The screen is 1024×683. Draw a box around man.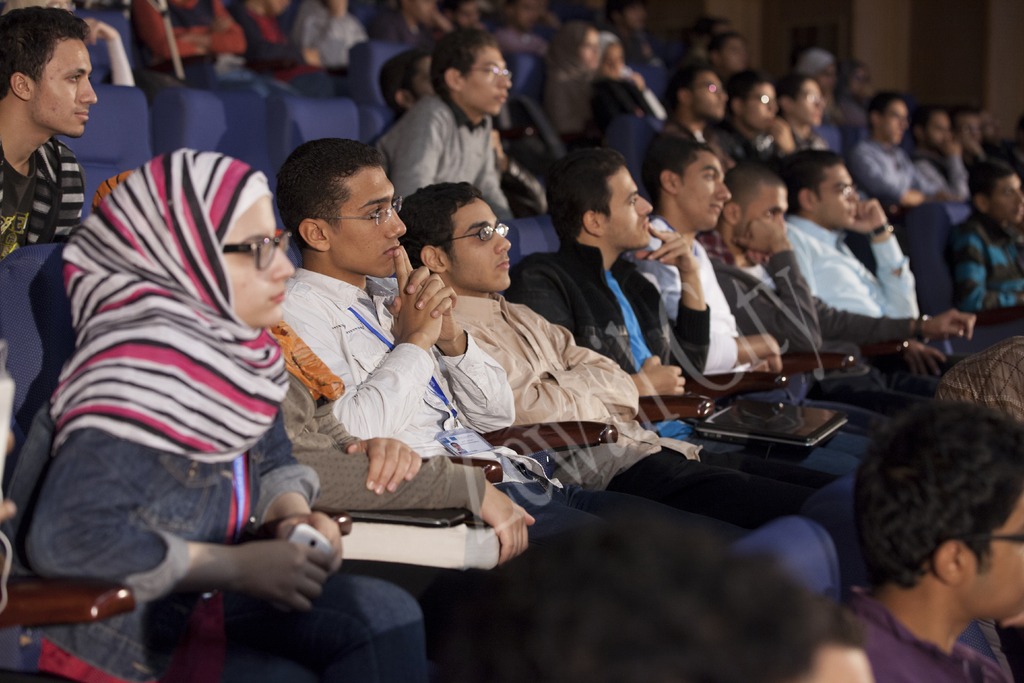
(601, 0, 671, 72).
